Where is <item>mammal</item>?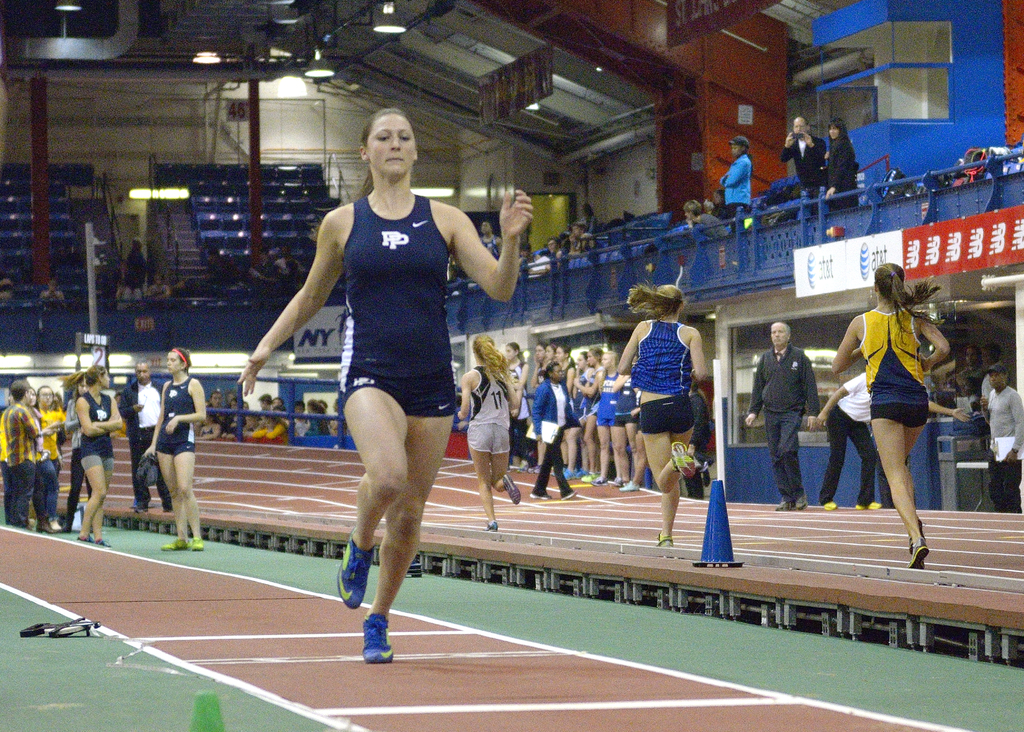
bbox(961, 343, 982, 397).
